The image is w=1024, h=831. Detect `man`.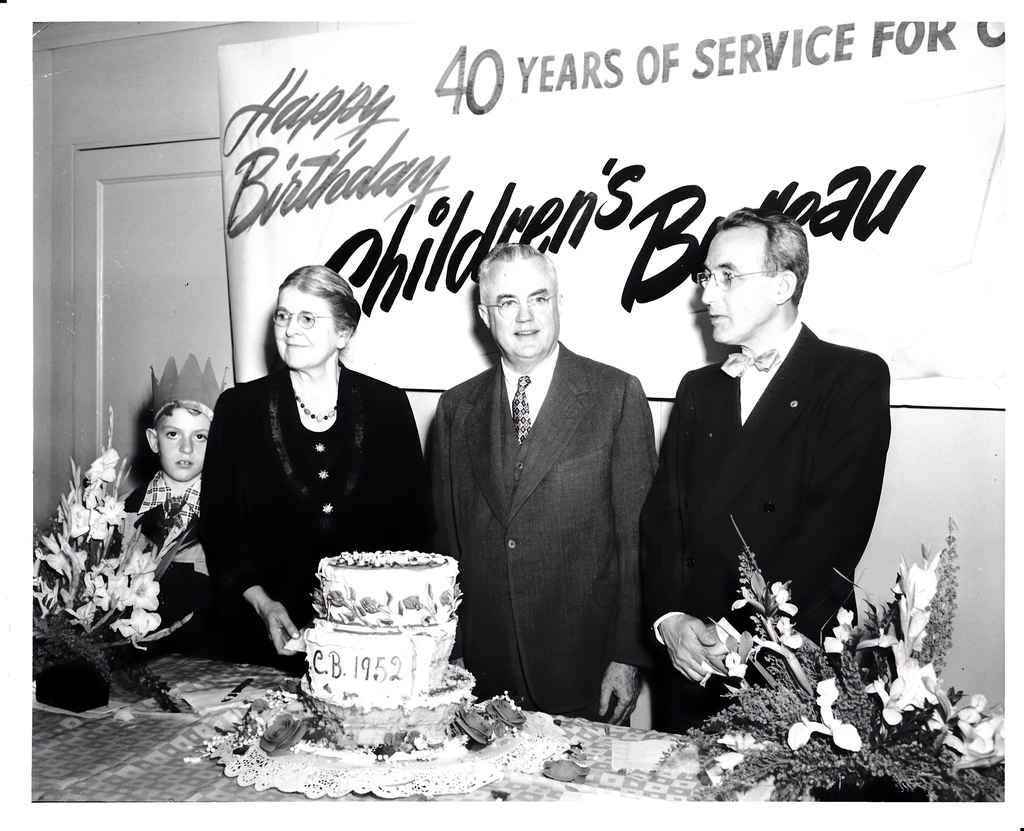
Detection: l=430, t=243, r=648, b=727.
